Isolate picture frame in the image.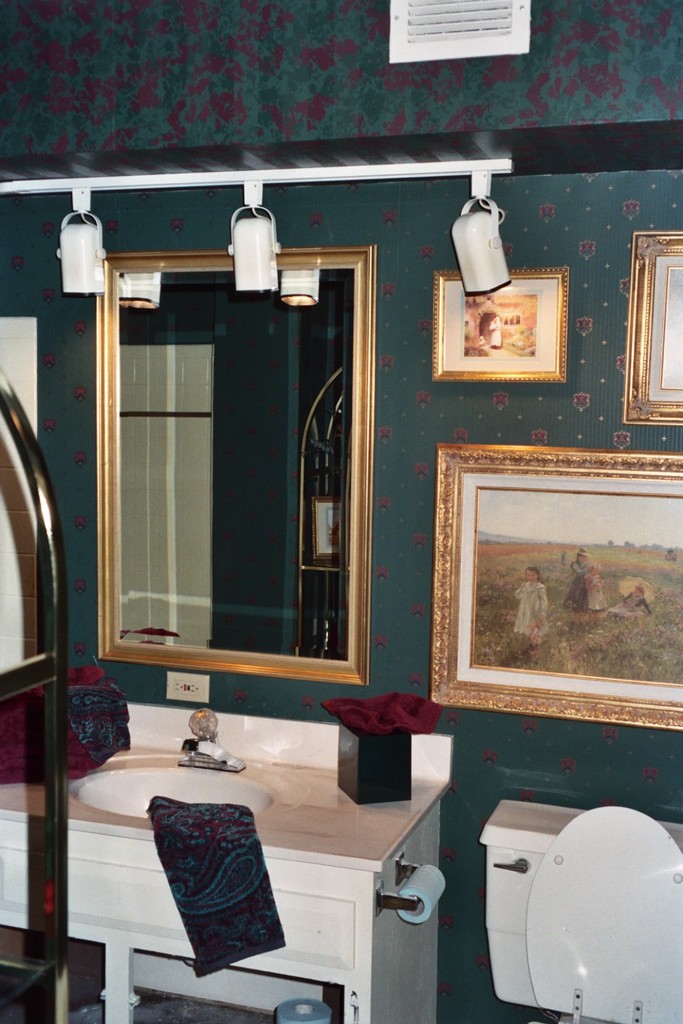
Isolated region: region(417, 435, 675, 735).
